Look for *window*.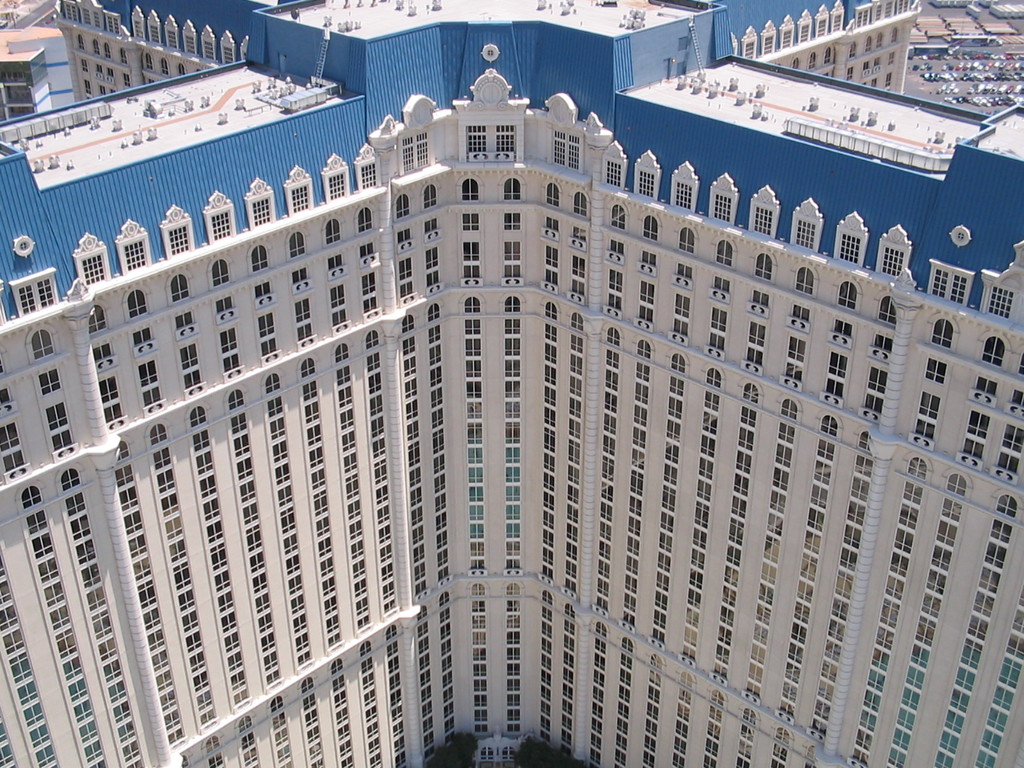
Found: x1=150 y1=666 x2=175 y2=690.
